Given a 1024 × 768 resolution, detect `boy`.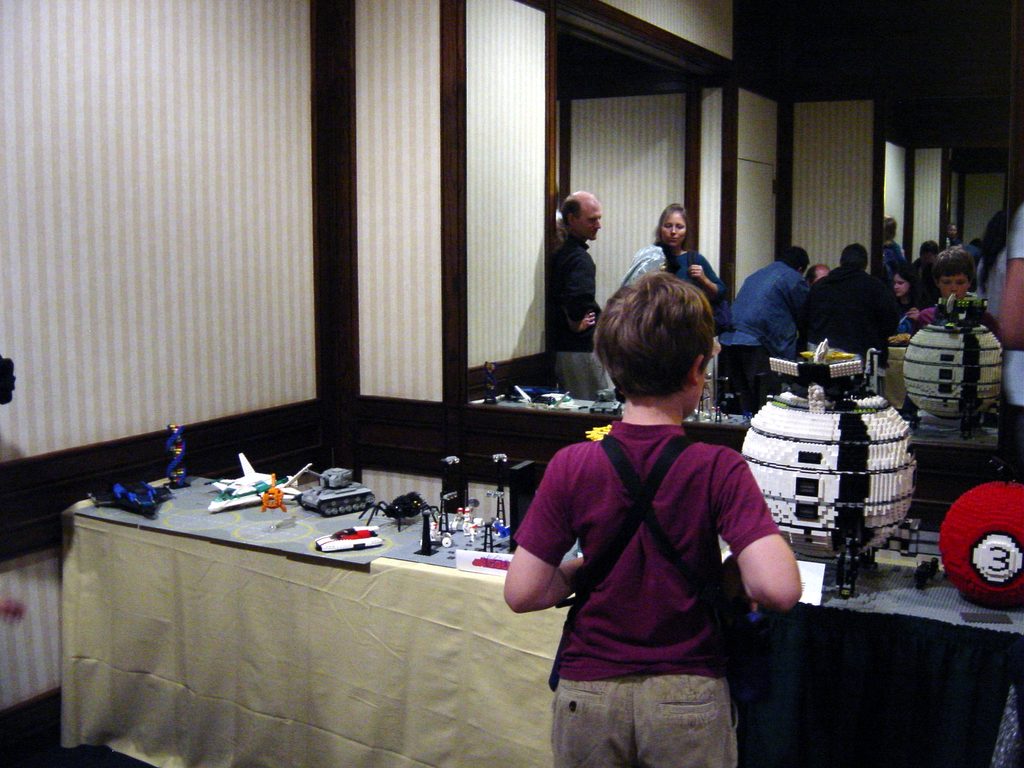
pyautogui.locateOnScreen(910, 244, 1000, 335).
